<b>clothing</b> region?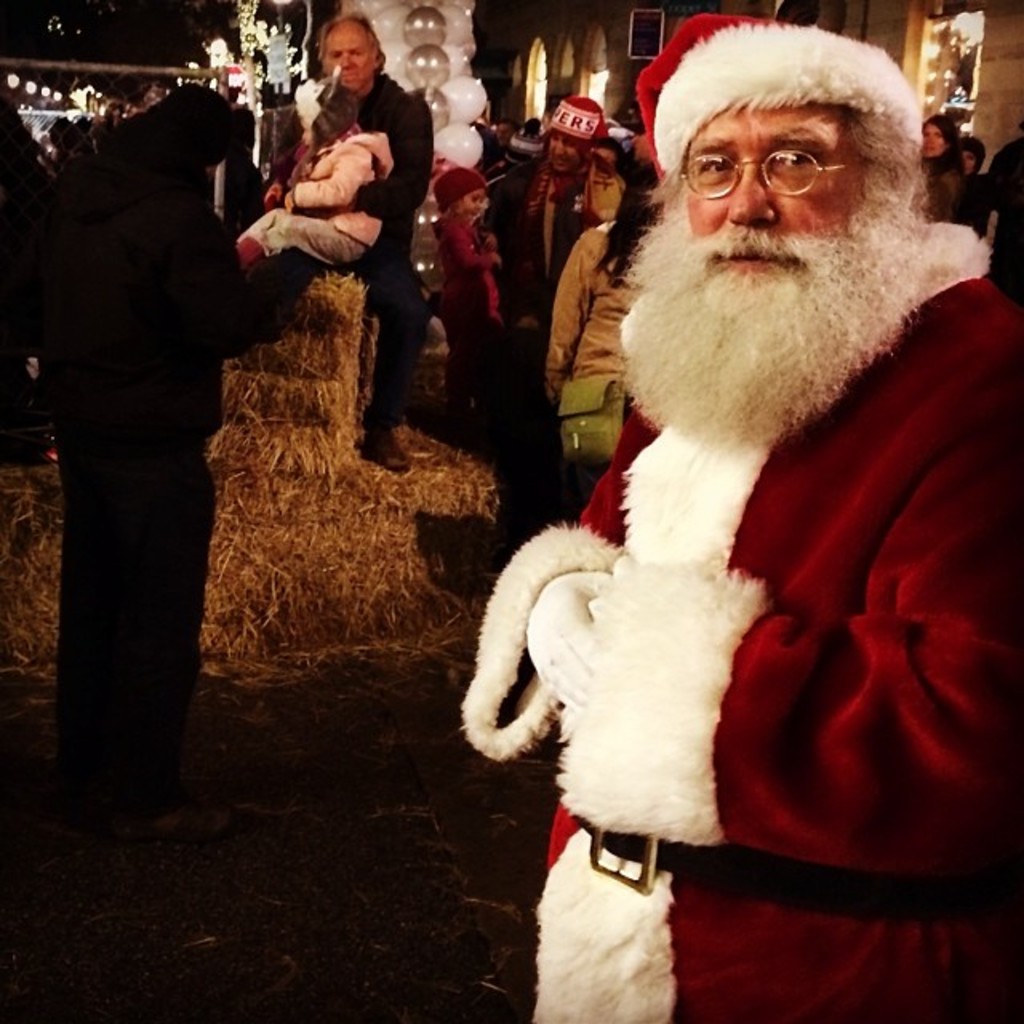
32, 86, 245, 701
